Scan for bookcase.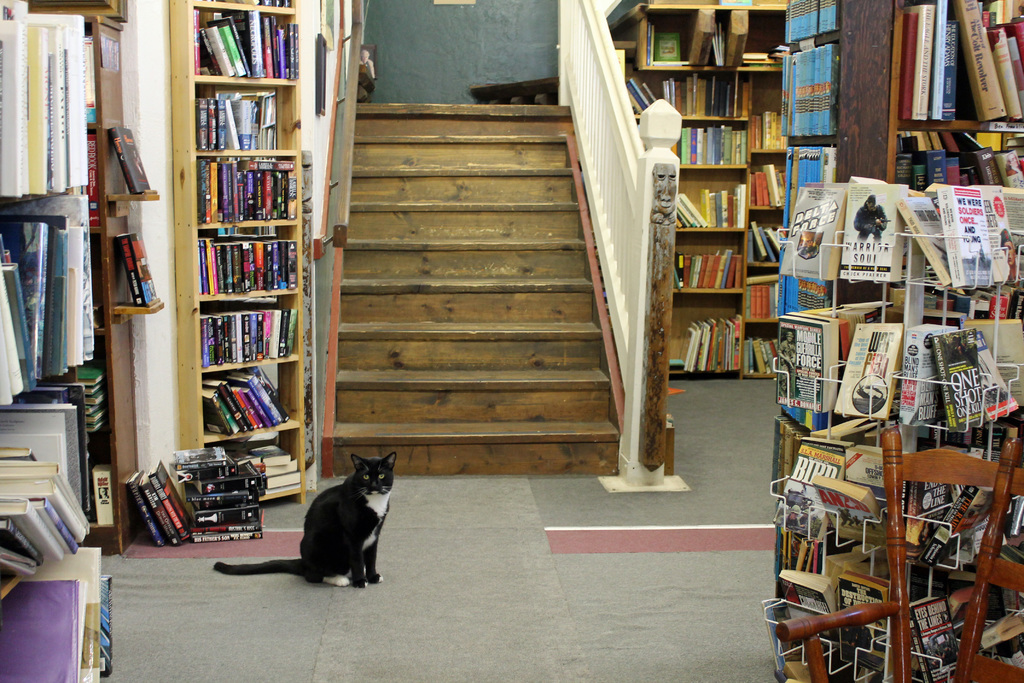
Scan result: bbox=[152, 26, 328, 516].
